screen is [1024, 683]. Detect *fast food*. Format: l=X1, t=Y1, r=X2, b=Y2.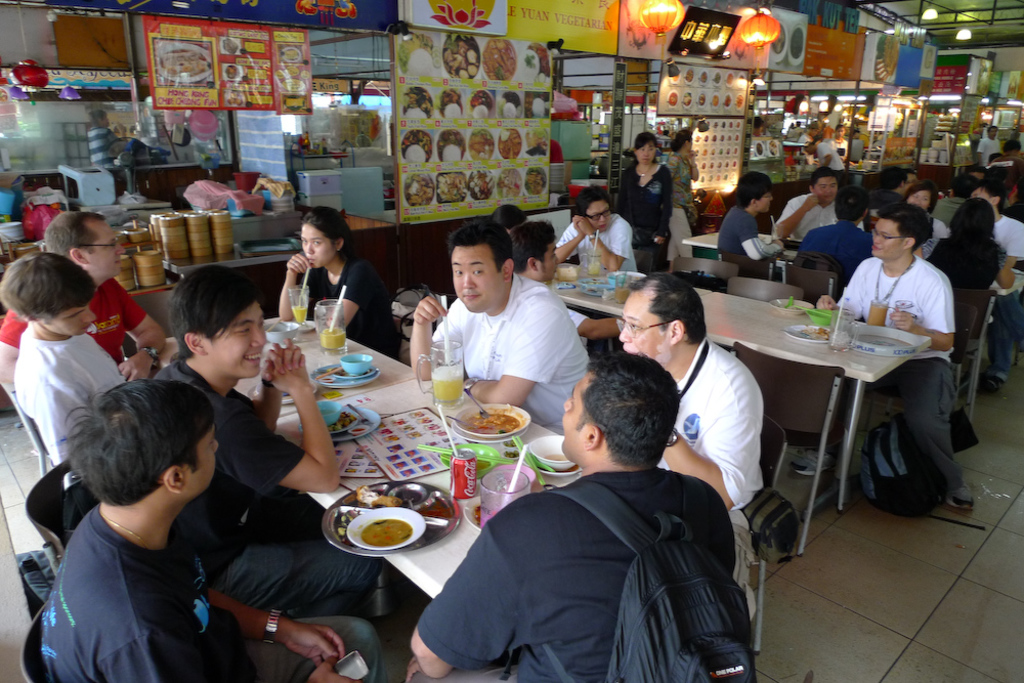
l=298, t=69, r=309, b=79.
